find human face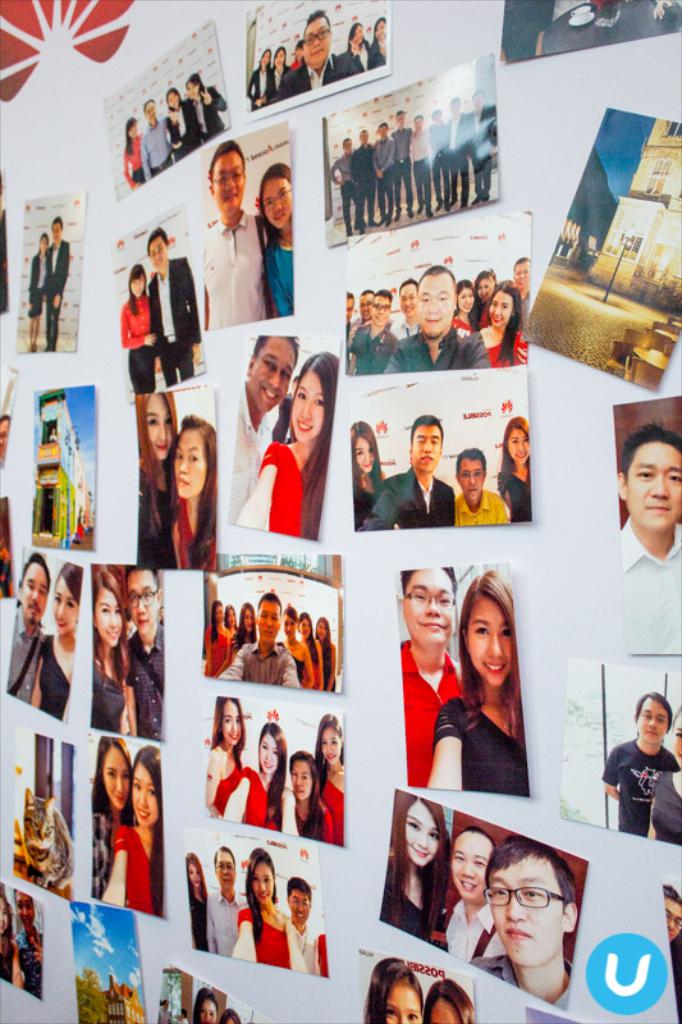
select_region(357, 438, 376, 470)
